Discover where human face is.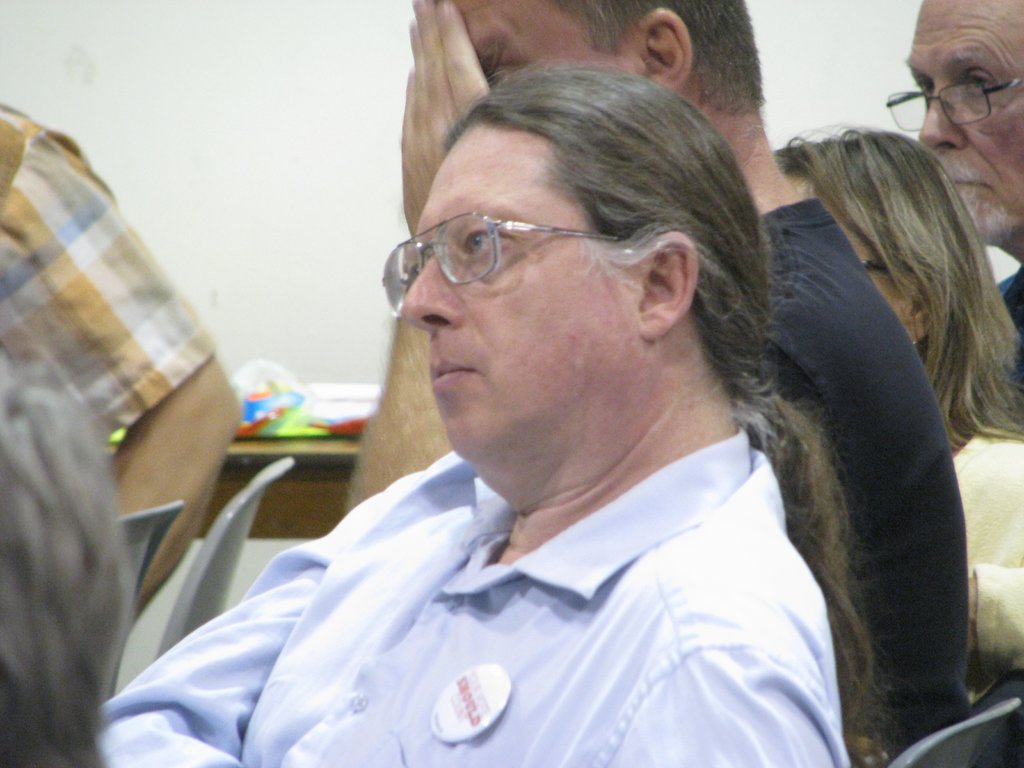
Discovered at 401 114 641 458.
